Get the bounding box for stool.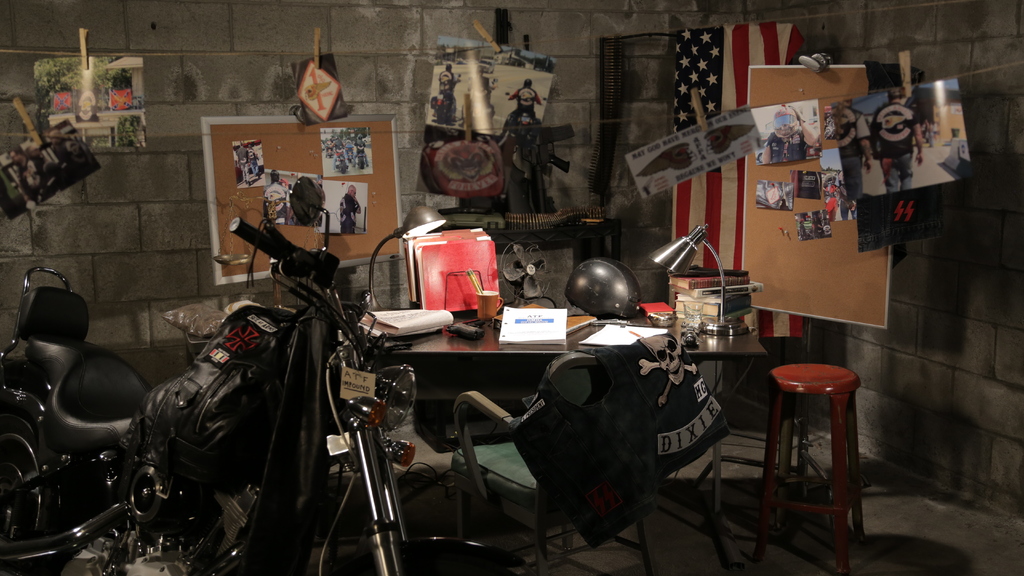
[x1=751, y1=340, x2=865, y2=575].
